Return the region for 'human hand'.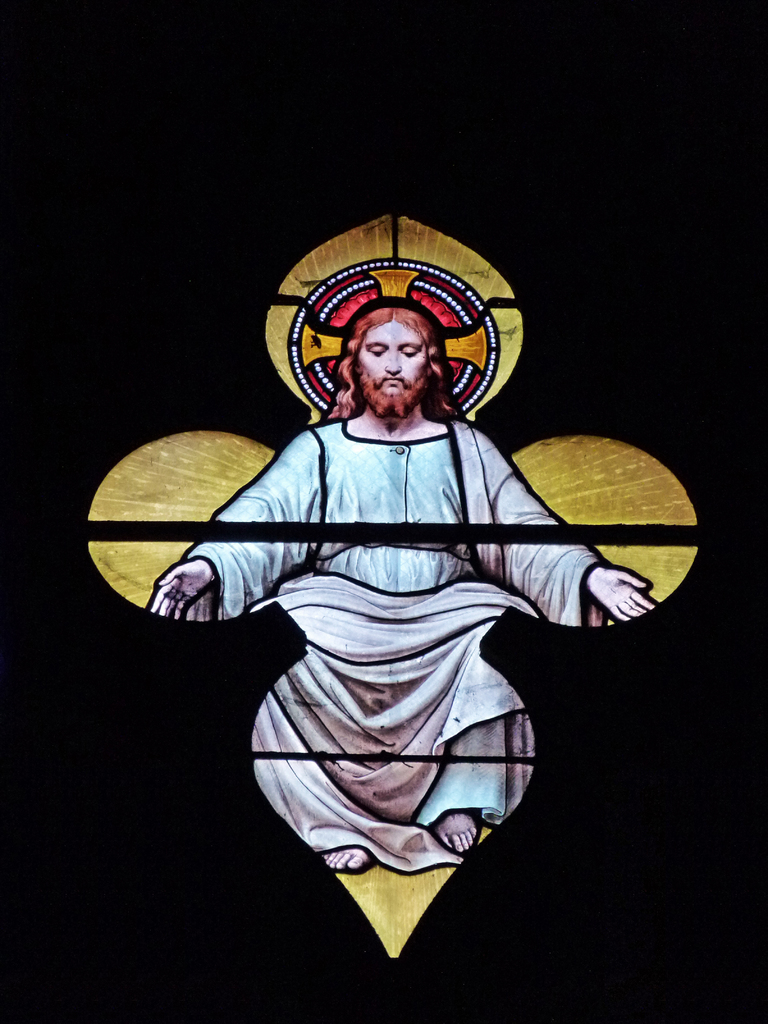
locate(150, 554, 220, 624).
